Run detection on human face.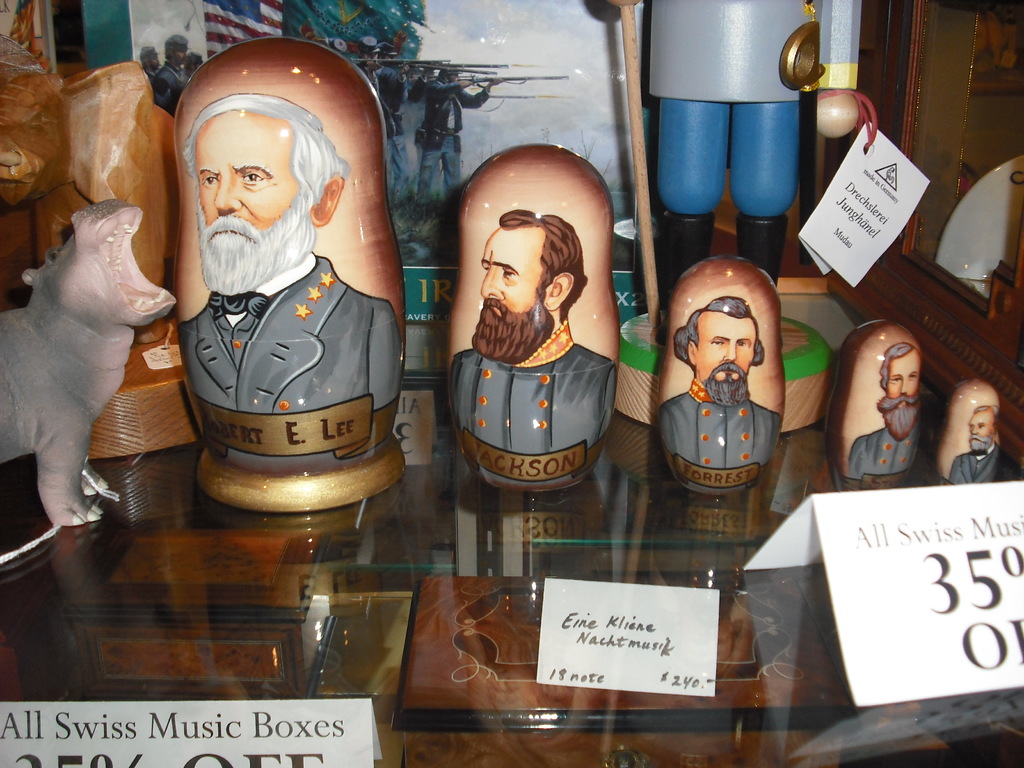
Result: select_region(963, 409, 994, 454).
